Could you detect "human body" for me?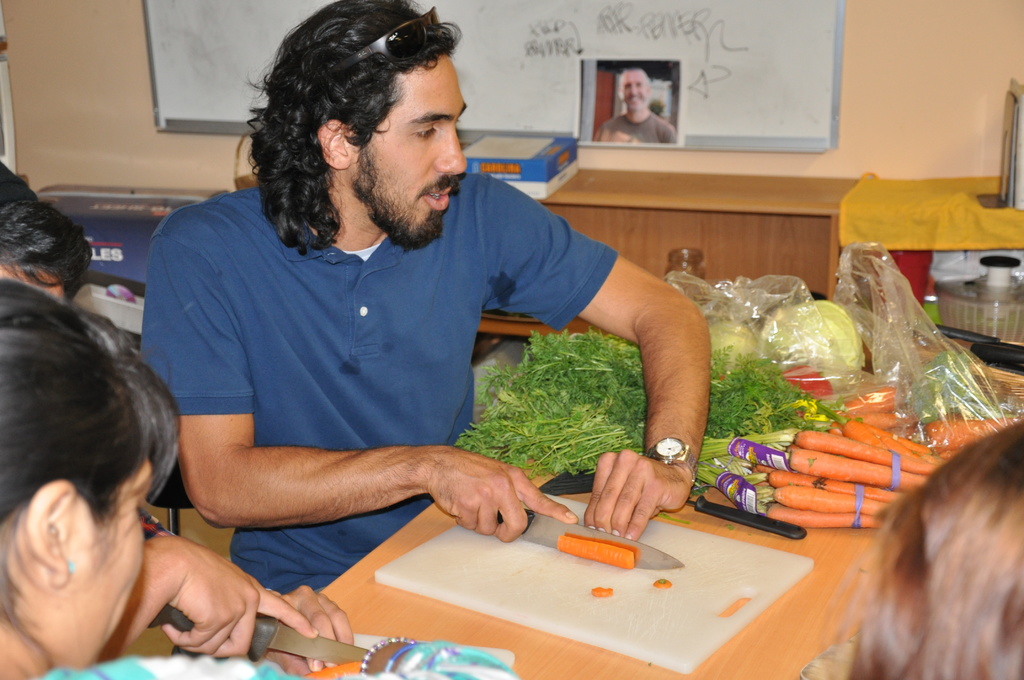
Detection result: (595,108,676,144).
